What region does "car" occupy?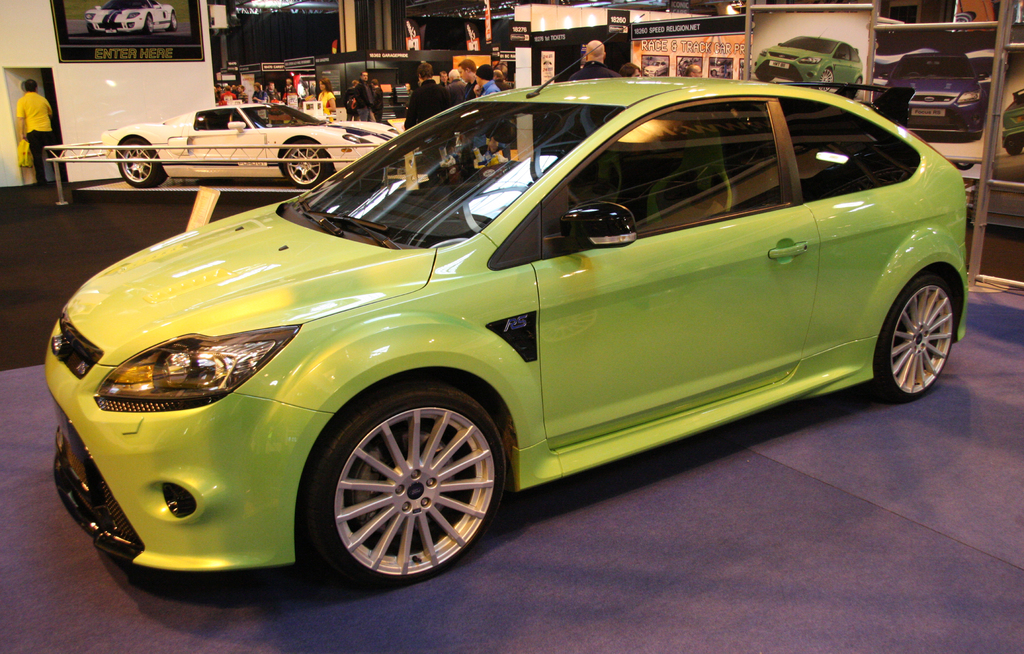
box=[877, 52, 990, 145].
